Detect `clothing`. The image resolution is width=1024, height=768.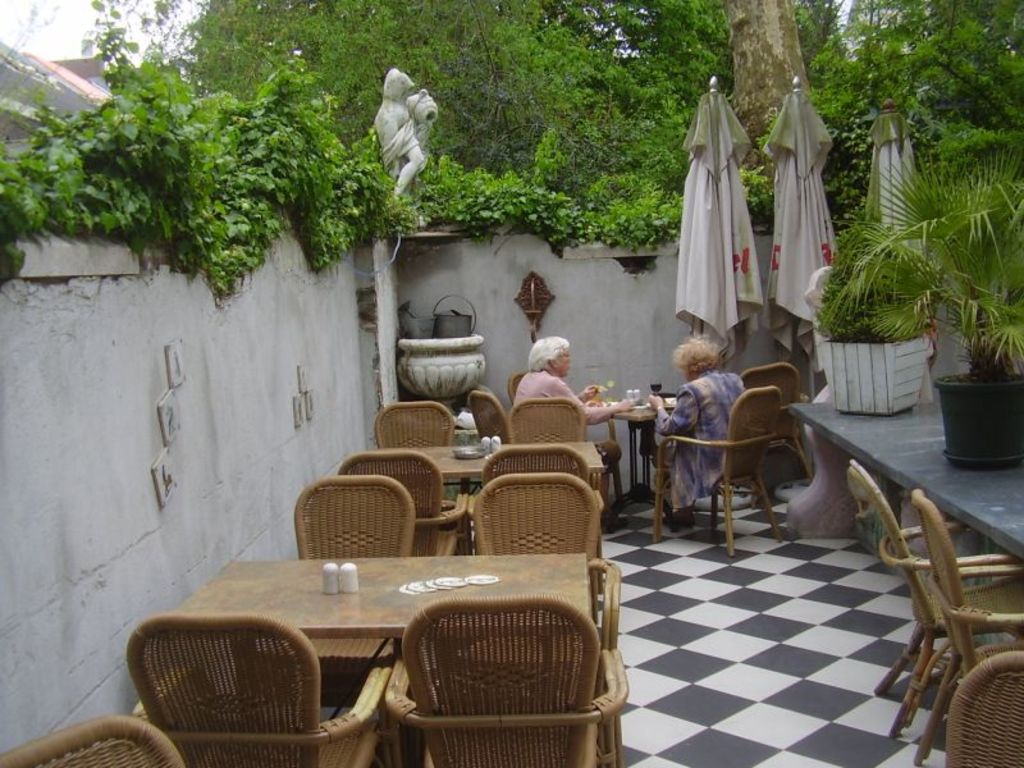
rect(658, 86, 786, 356).
